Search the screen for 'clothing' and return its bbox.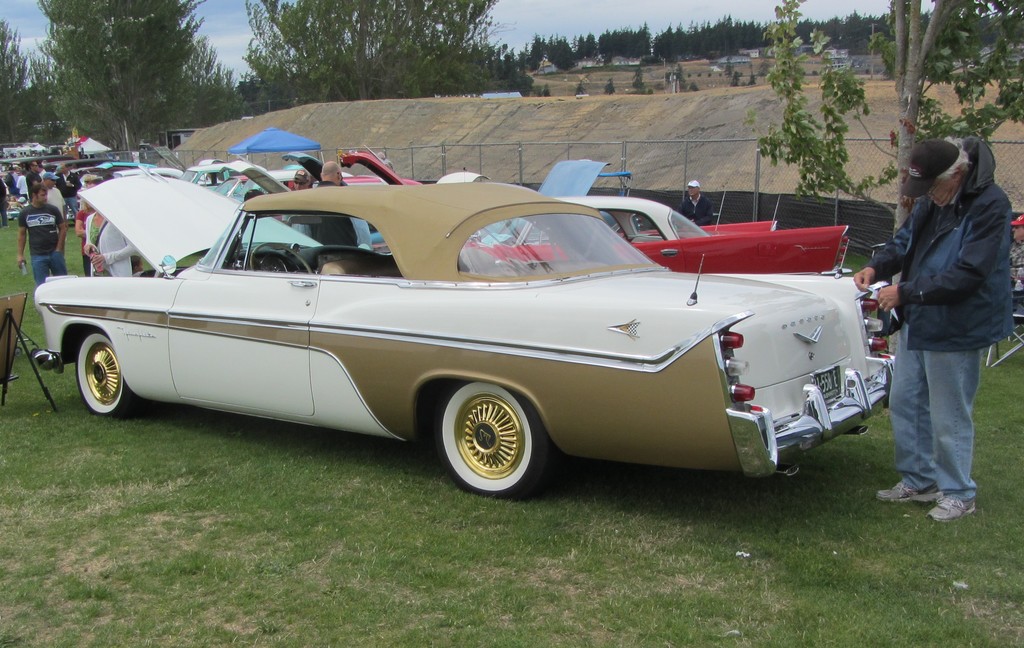
Found: <region>294, 181, 373, 247</region>.
